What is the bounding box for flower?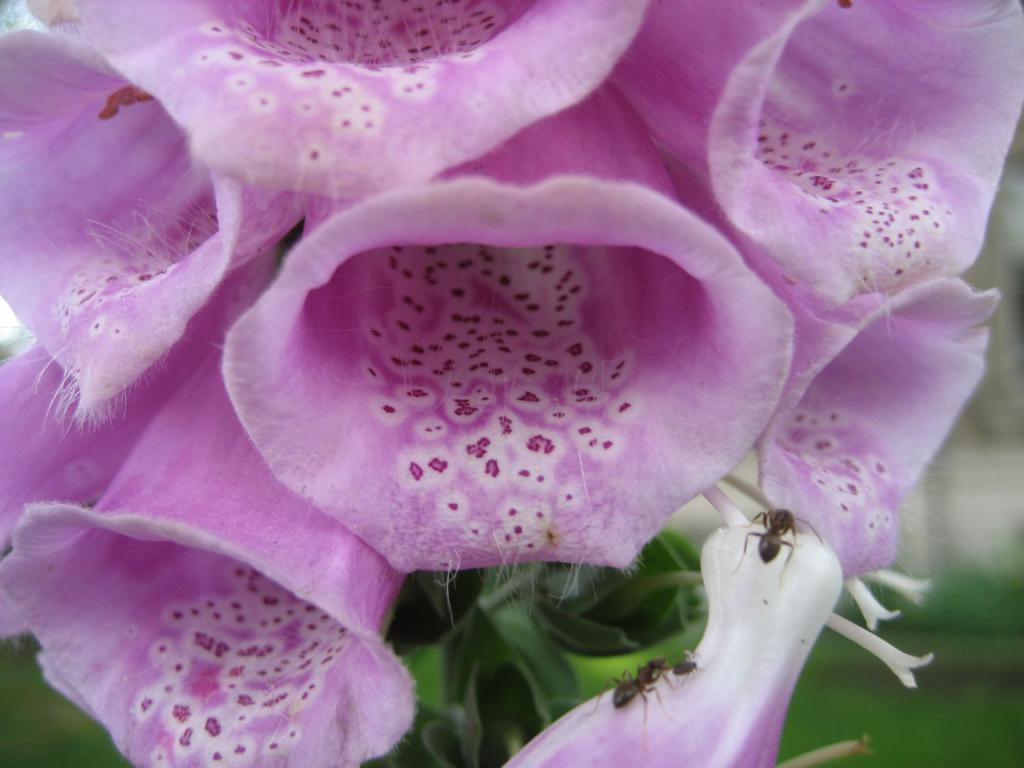
[218, 78, 792, 578].
